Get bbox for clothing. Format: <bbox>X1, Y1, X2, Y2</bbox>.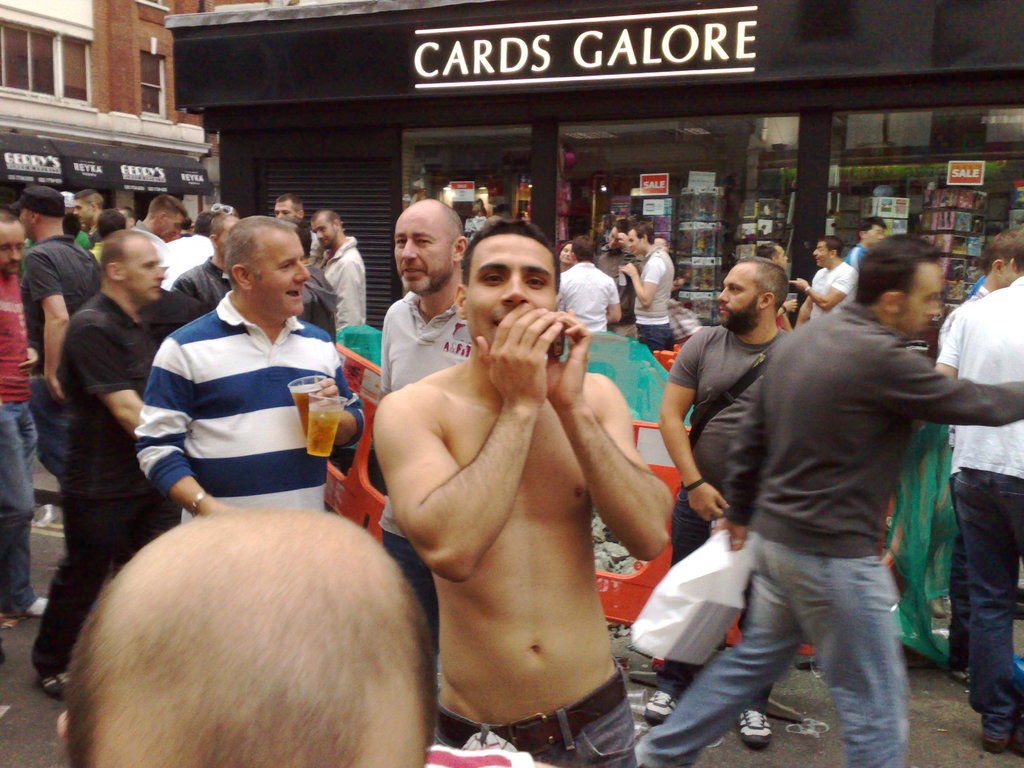
<bbox>134, 218, 161, 260</bbox>.
